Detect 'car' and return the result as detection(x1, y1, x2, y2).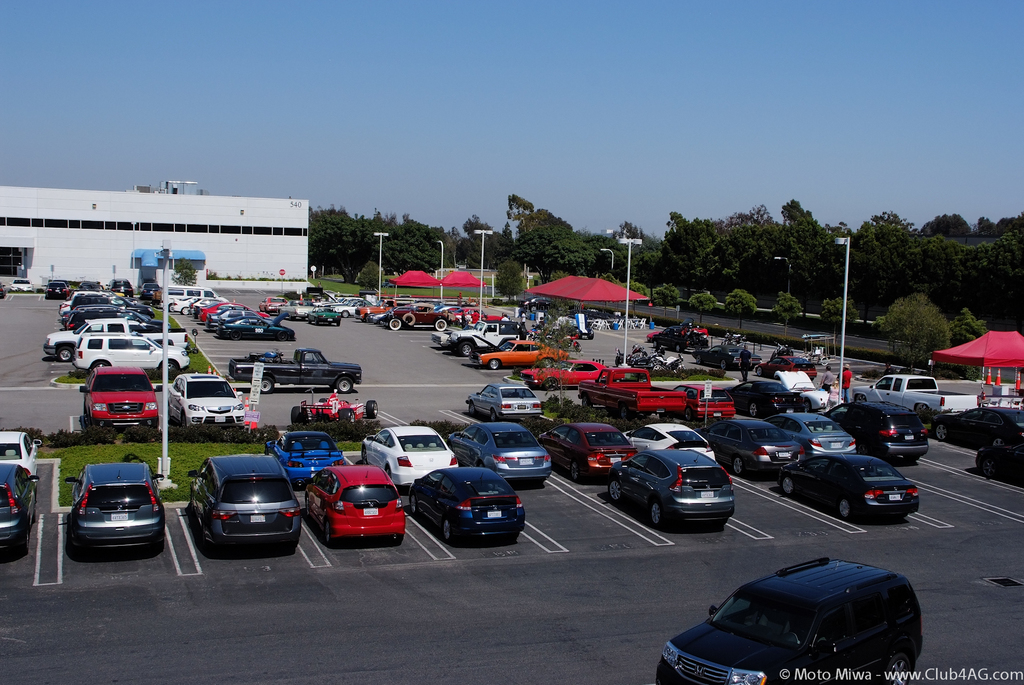
detection(12, 281, 35, 294).
